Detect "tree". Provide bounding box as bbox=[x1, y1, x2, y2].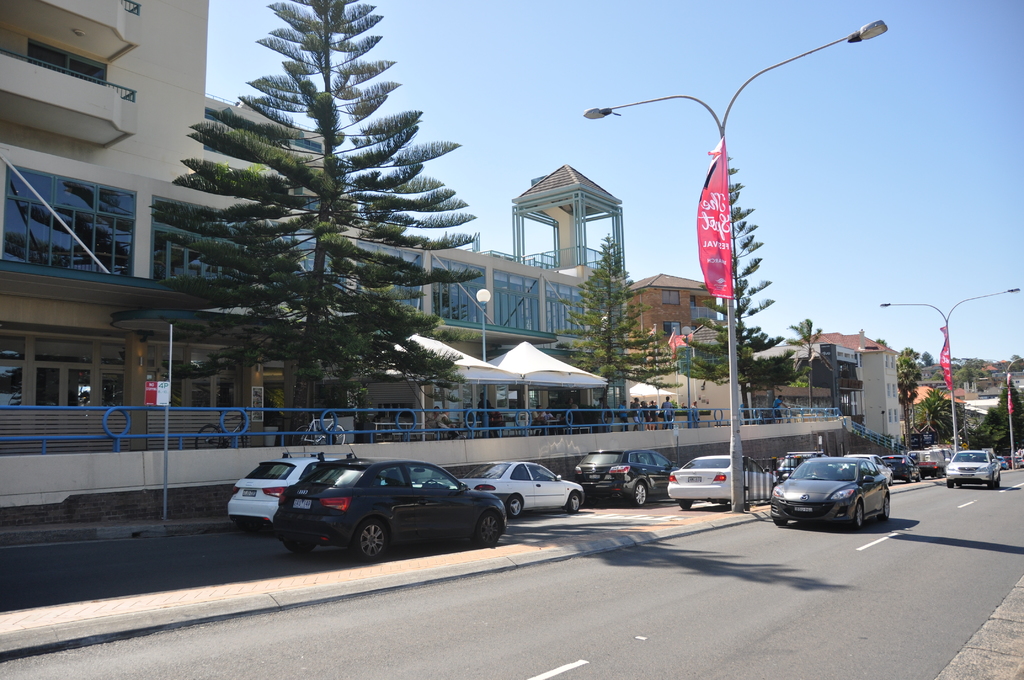
bbox=[689, 154, 797, 421].
